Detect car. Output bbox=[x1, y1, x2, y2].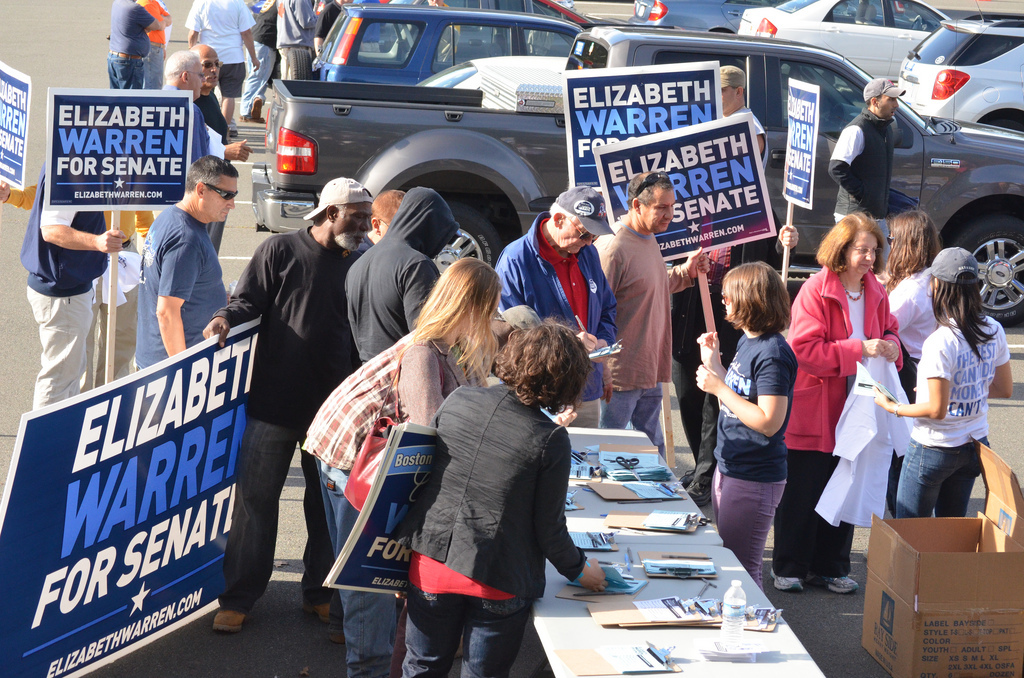
bbox=[738, 0, 950, 87].
